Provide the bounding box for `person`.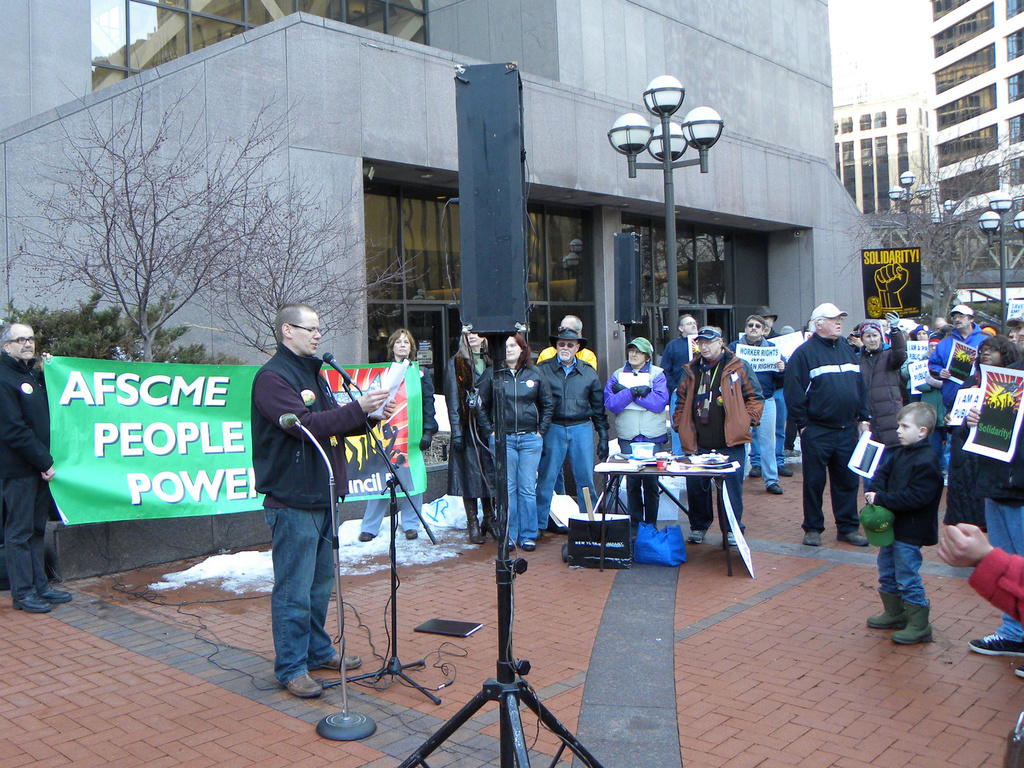
x1=942 y1=335 x2=1023 y2=524.
